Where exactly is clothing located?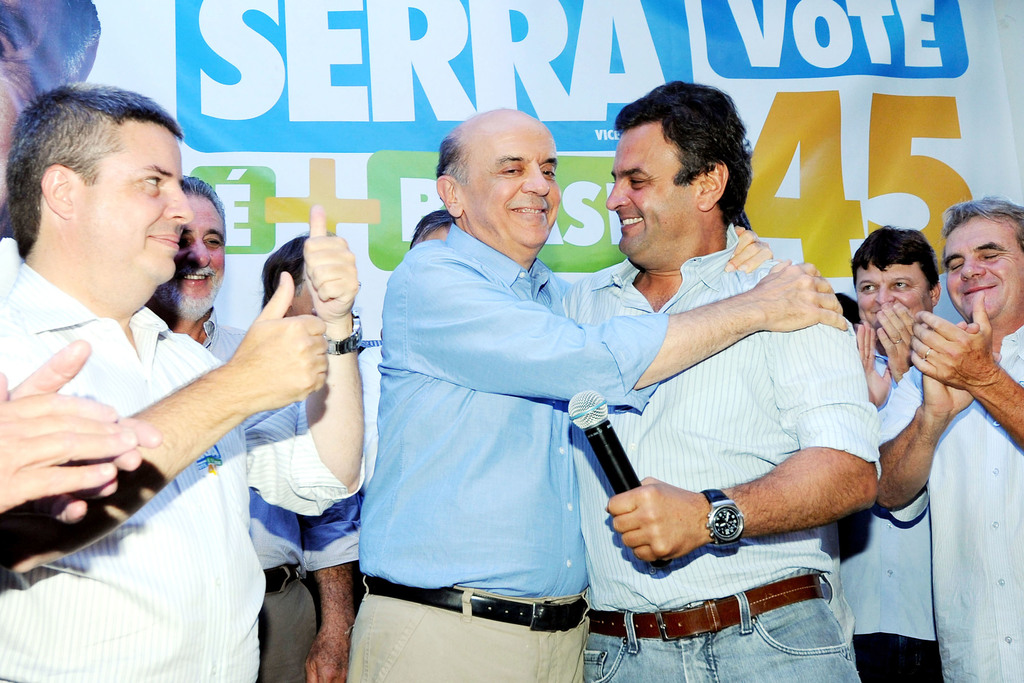
Its bounding box is 0,254,367,682.
